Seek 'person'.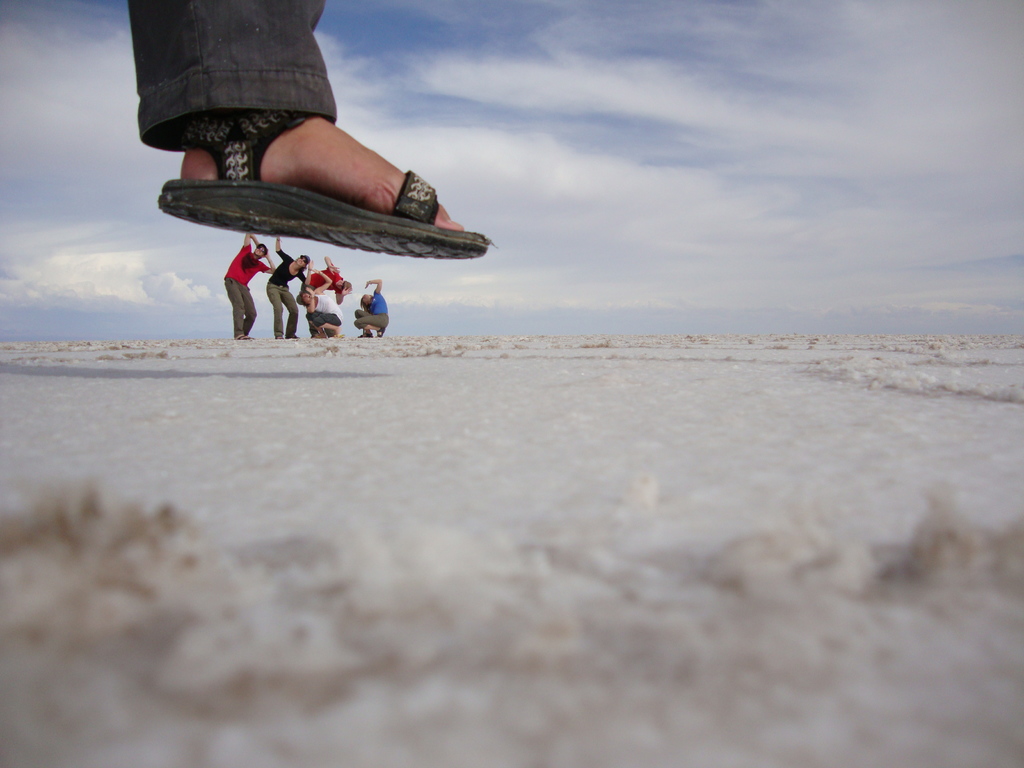
(225,230,276,345).
